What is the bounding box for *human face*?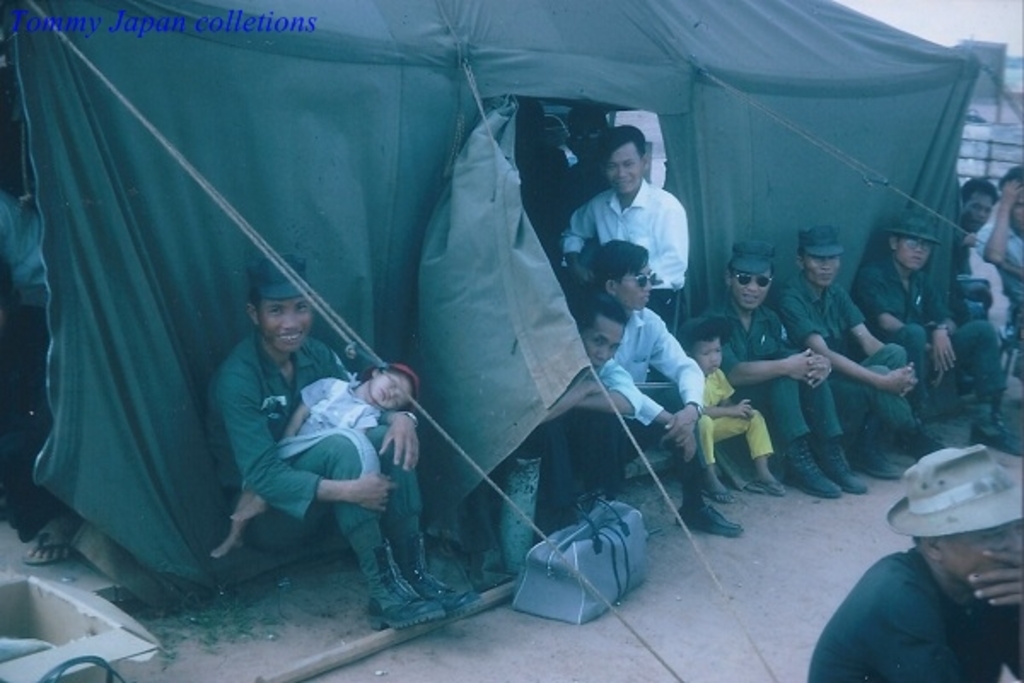
select_region(898, 241, 928, 273).
